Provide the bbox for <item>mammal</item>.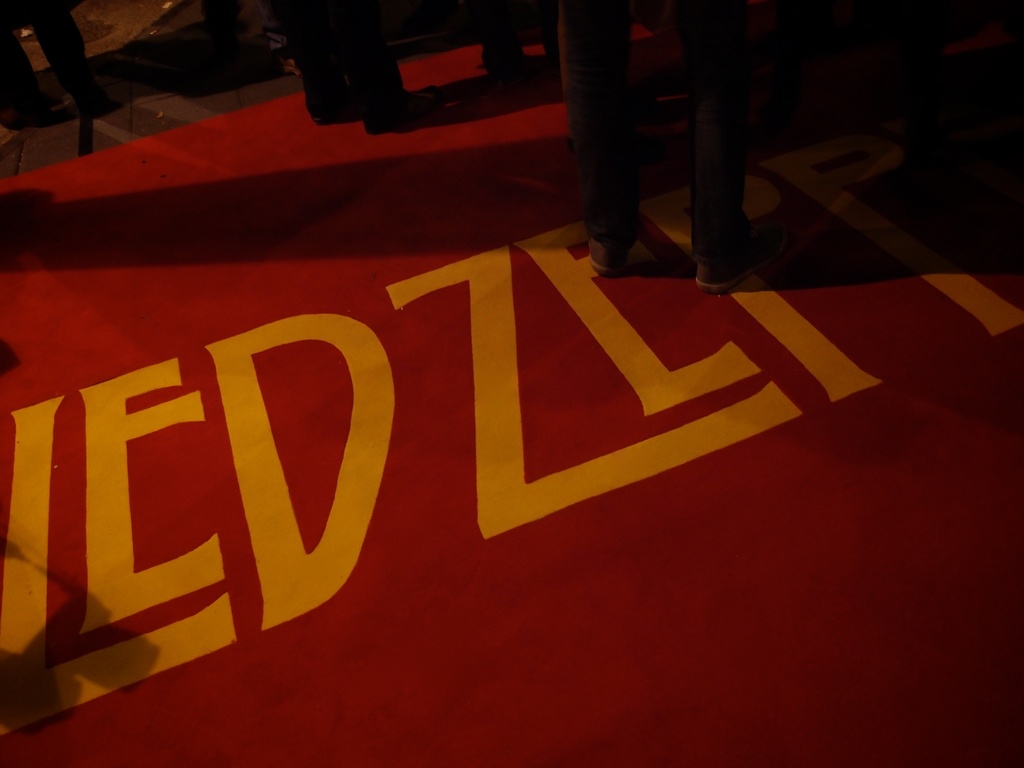
556/0/765/290.
